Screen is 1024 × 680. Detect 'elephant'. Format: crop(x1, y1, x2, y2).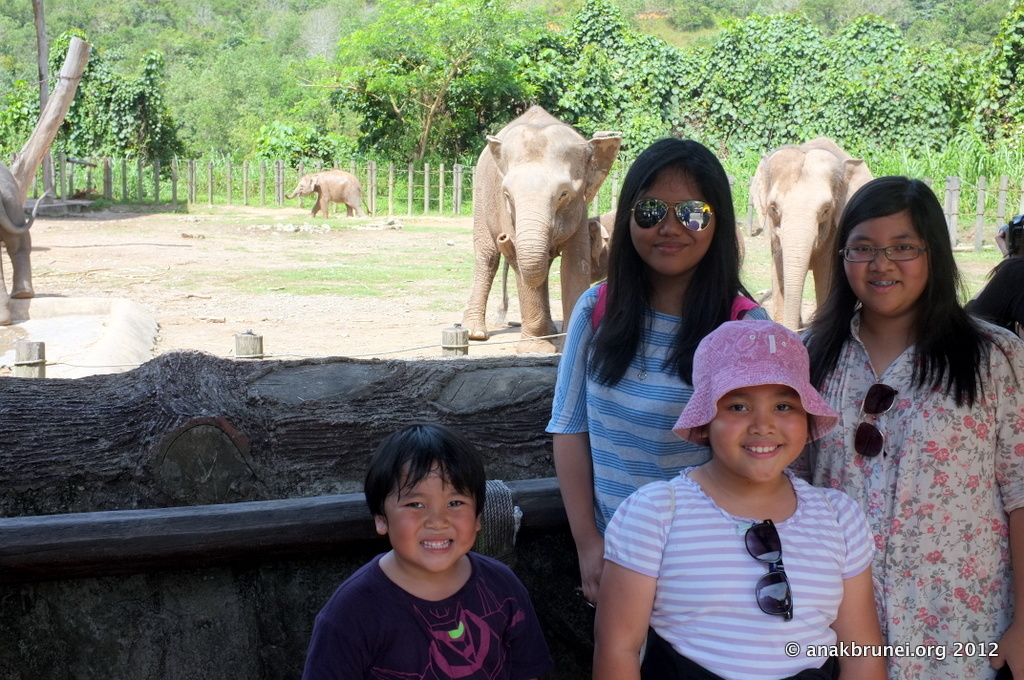
crop(751, 128, 878, 345).
